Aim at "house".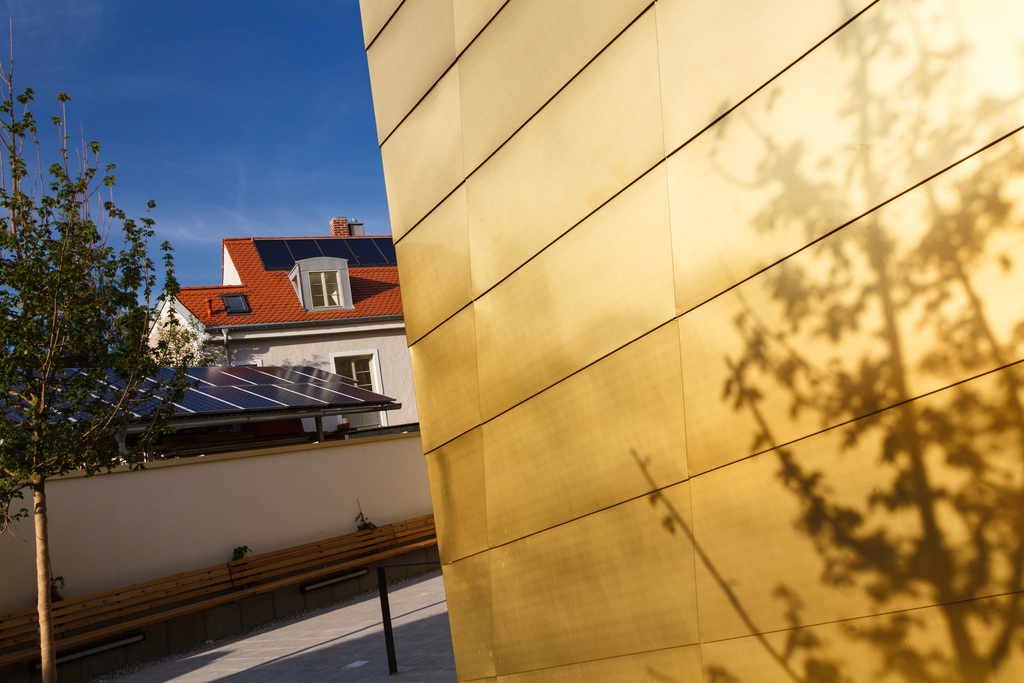
Aimed at (left=108, top=194, right=442, bottom=466).
